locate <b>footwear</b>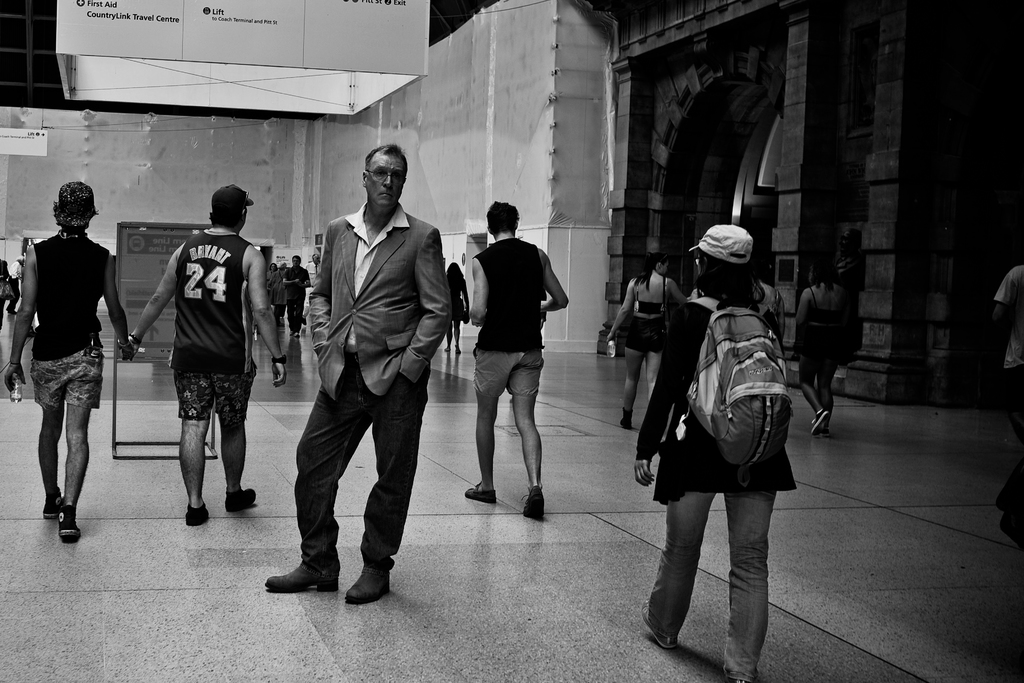
crop(56, 507, 77, 536)
